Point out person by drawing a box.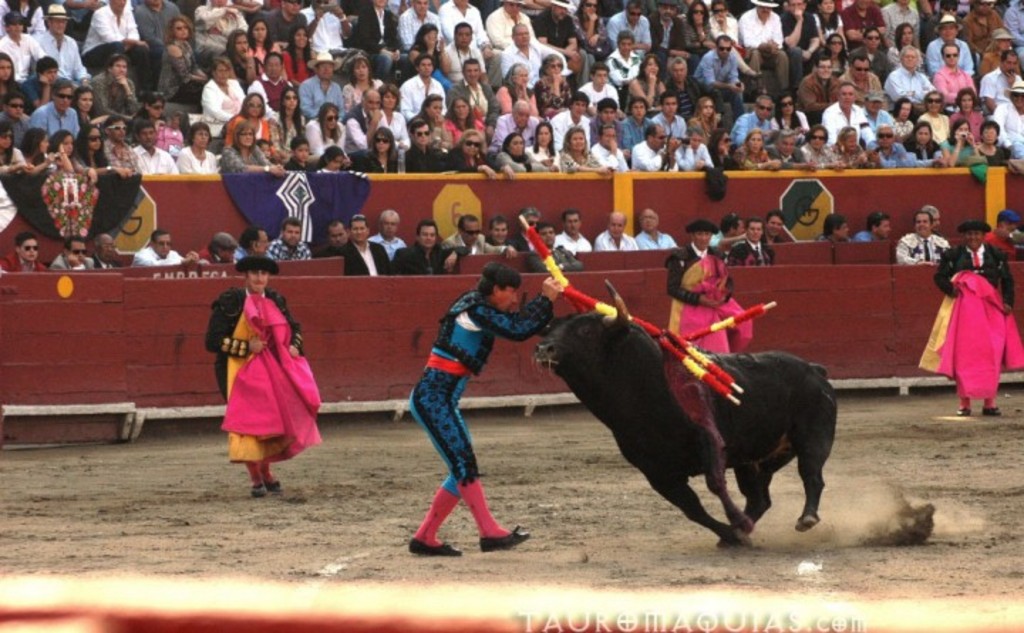
l=401, t=18, r=441, b=77.
